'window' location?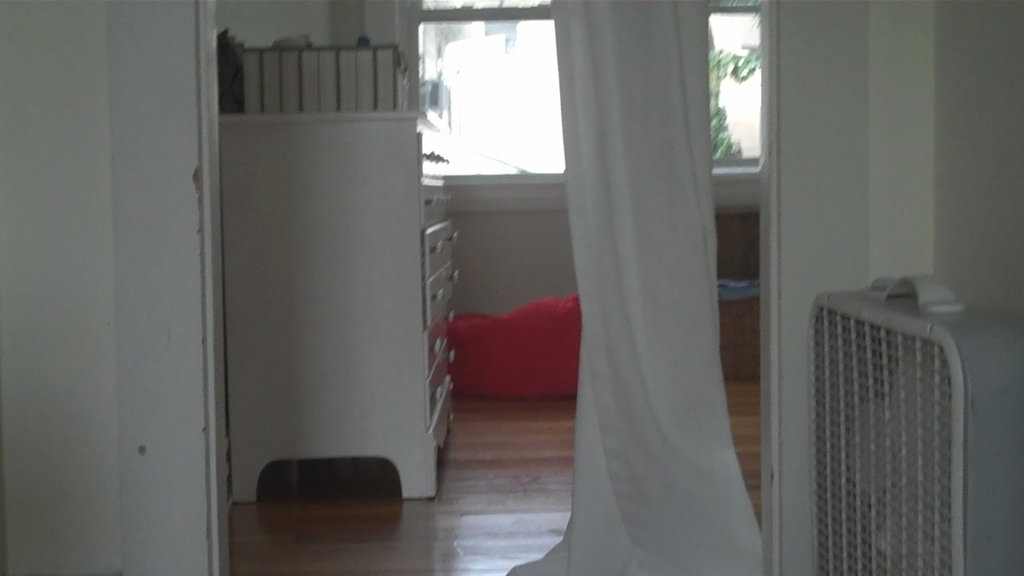
{"x1": 710, "y1": 8, "x2": 762, "y2": 162}
